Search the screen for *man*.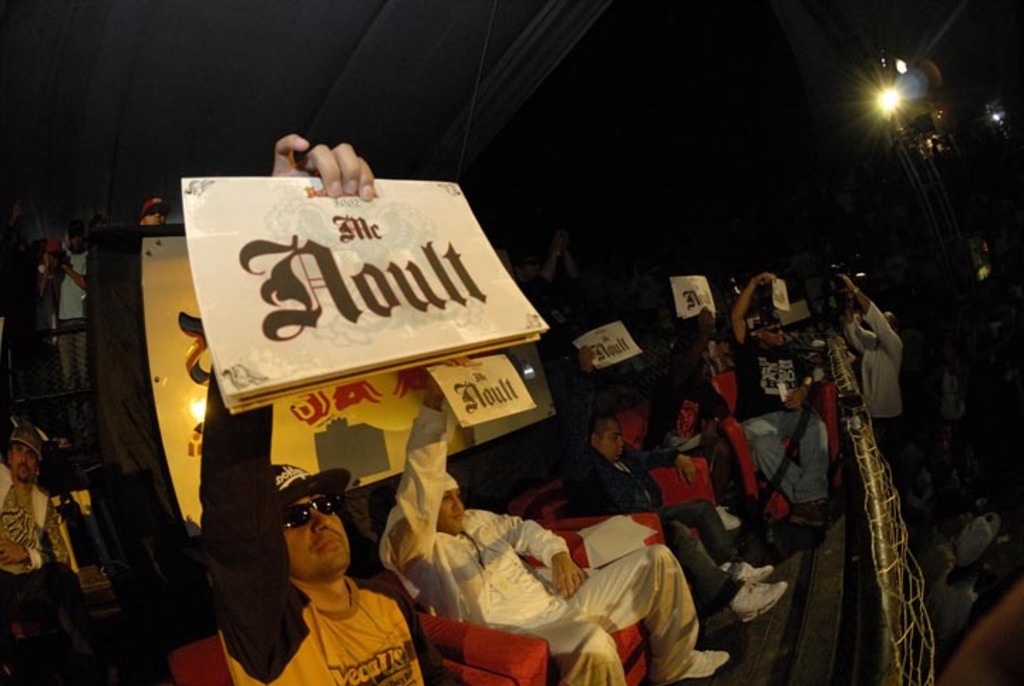
Found at (x1=838, y1=260, x2=916, y2=519).
